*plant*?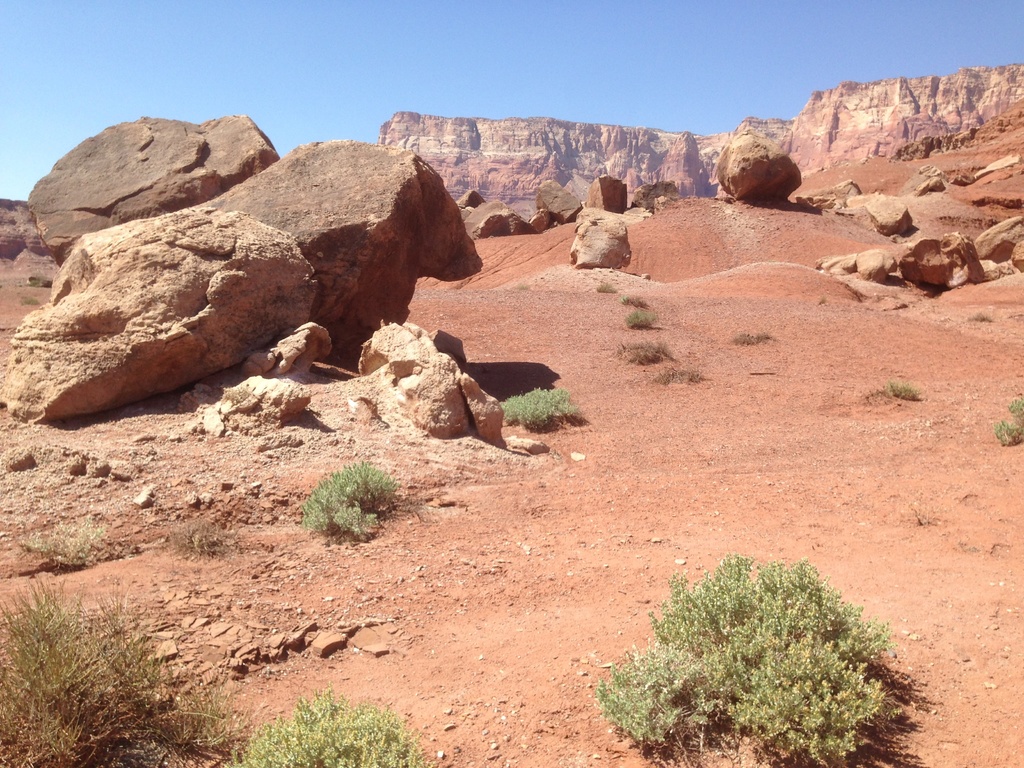
502 383 576 431
